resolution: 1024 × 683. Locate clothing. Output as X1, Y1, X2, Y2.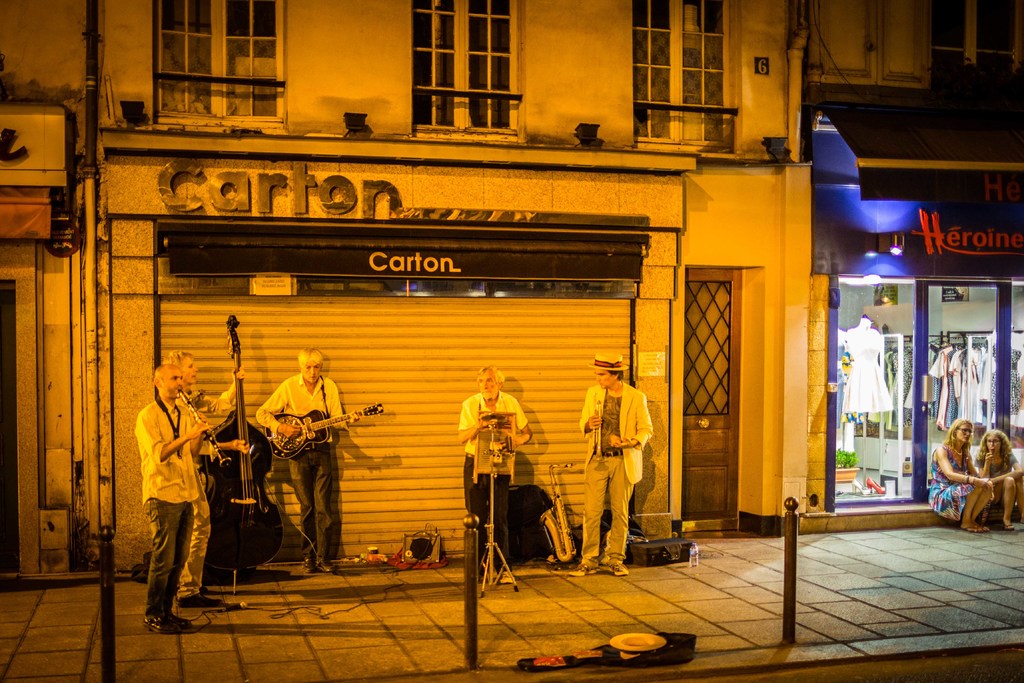
463, 392, 529, 575.
